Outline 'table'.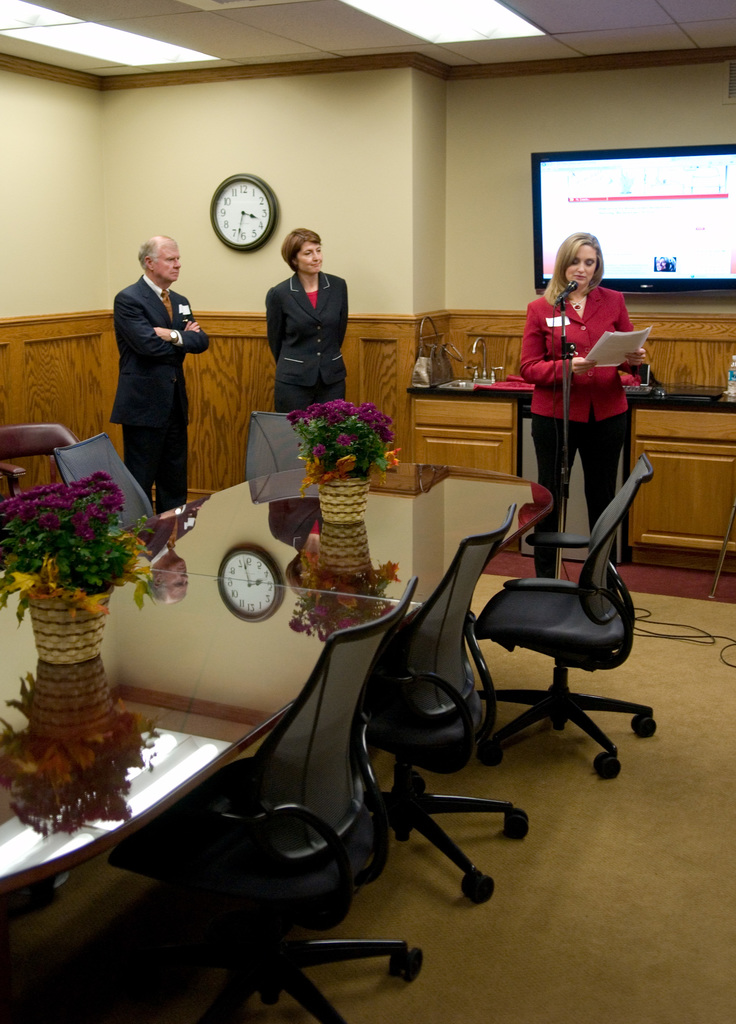
Outline: l=0, t=449, r=560, b=1023.
